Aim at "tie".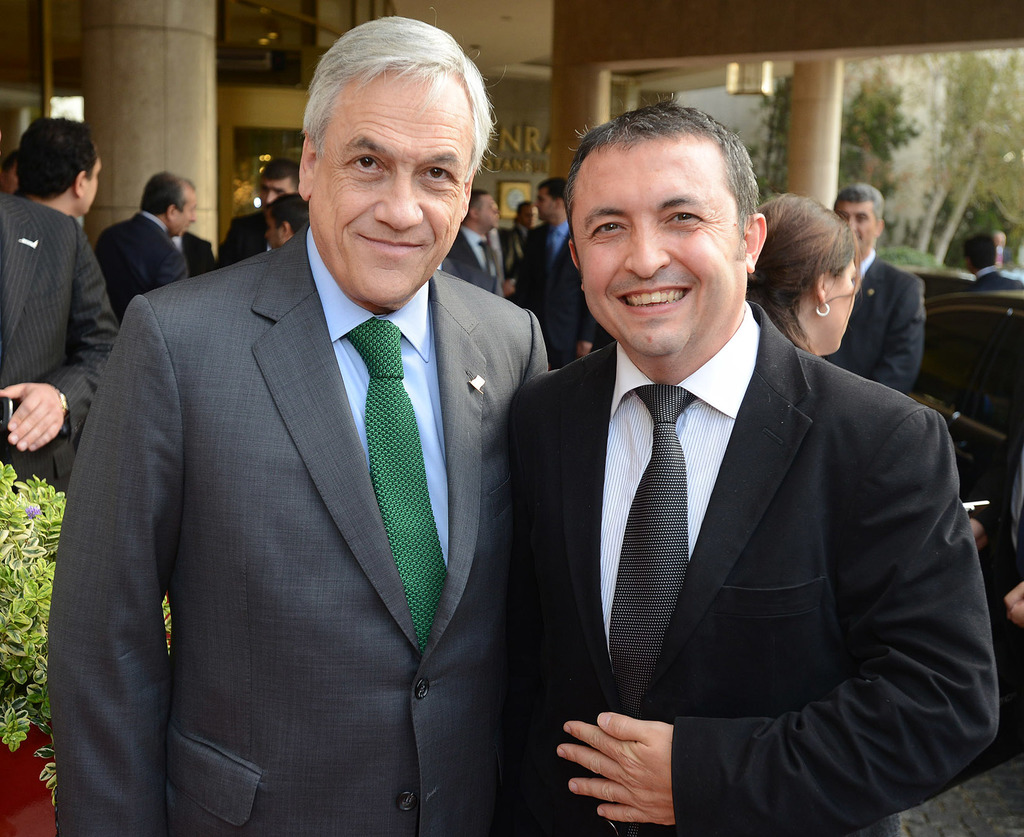
Aimed at Rect(602, 386, 694, 725).
